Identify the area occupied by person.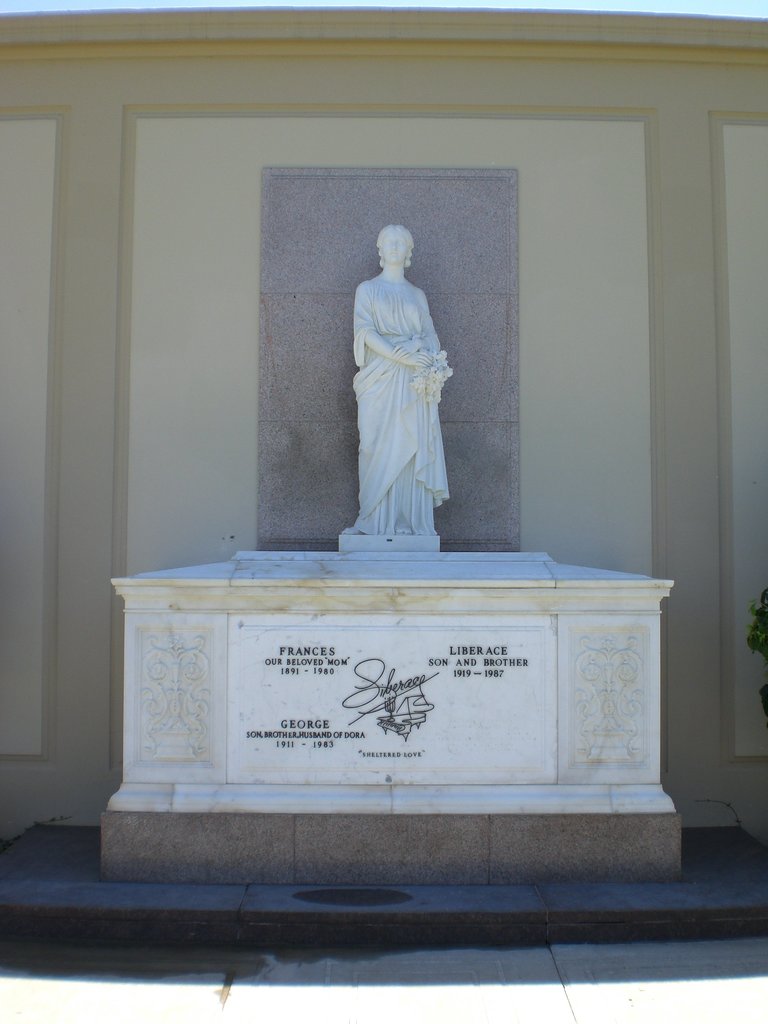
Area: box(344, 207, 468, 554).
